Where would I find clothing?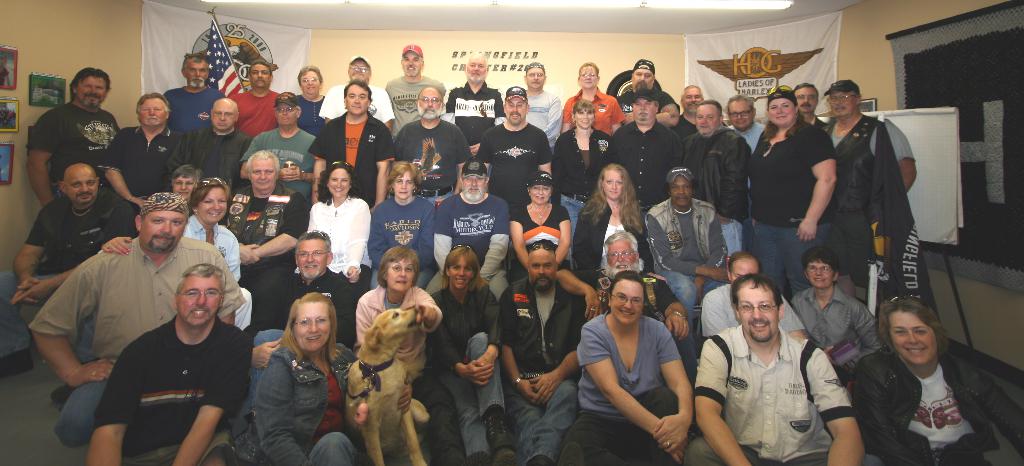
At x1=612, y1=86, x2=675, y2=118.
